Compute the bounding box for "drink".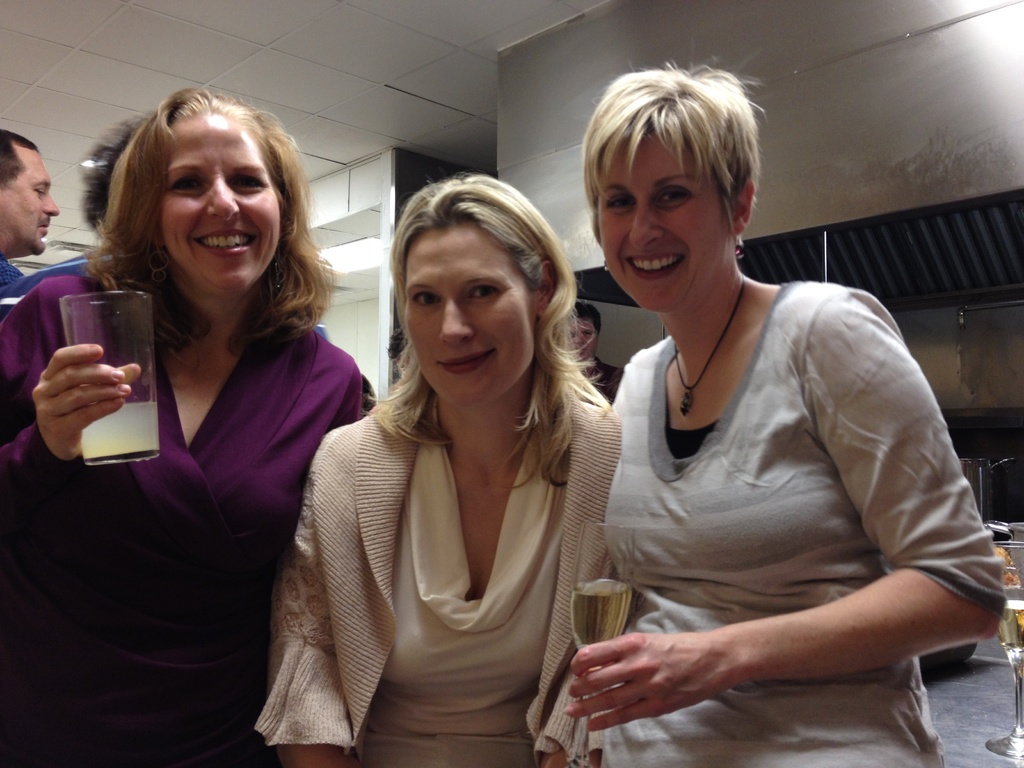
(72, 403, 163, 458).
